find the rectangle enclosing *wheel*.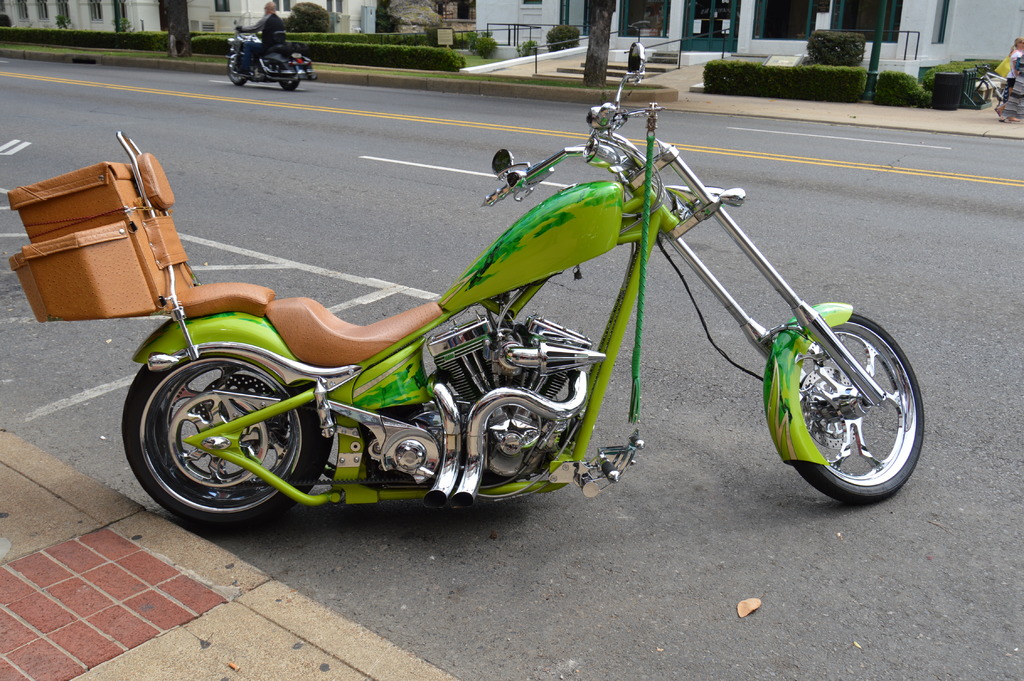
967, 76, 988, 104.
